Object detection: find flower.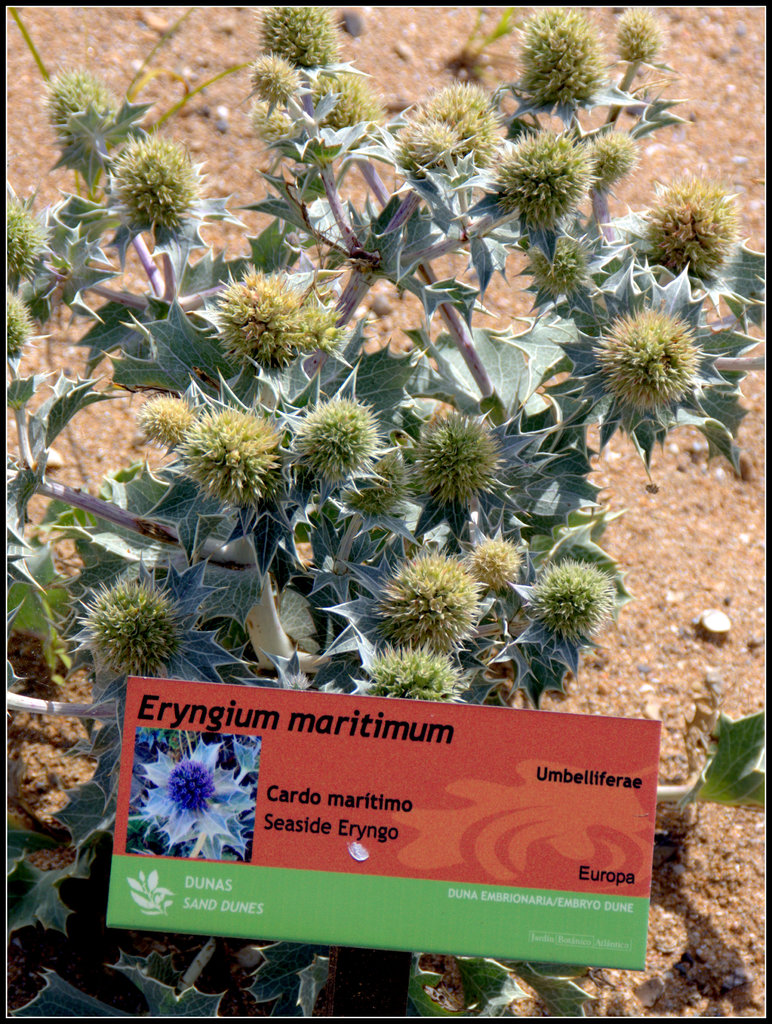
616/2/671/68.
